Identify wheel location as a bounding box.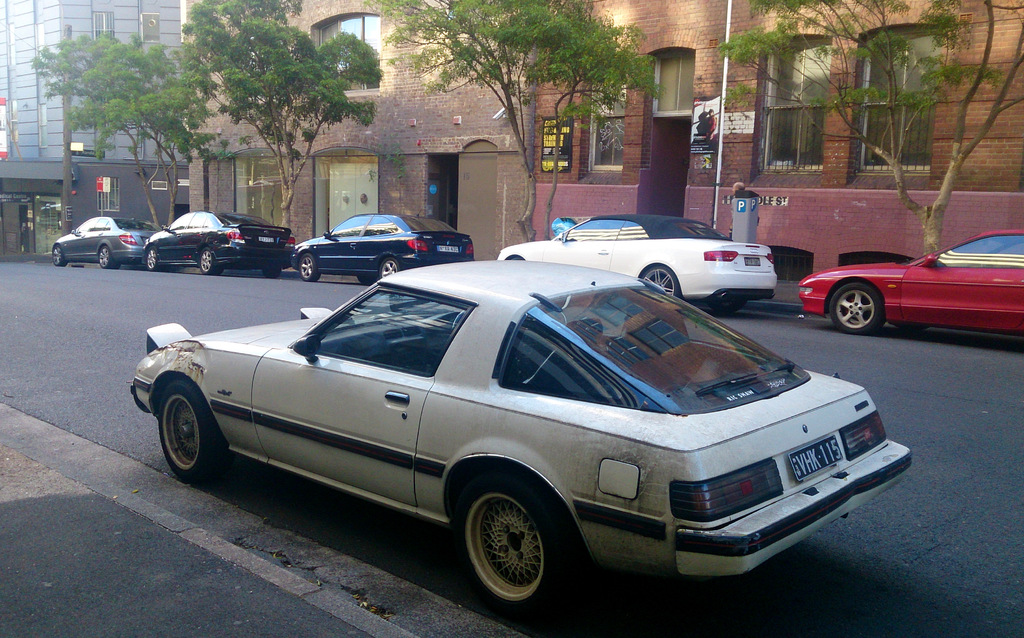
detection(264, 269, 282, 282).
